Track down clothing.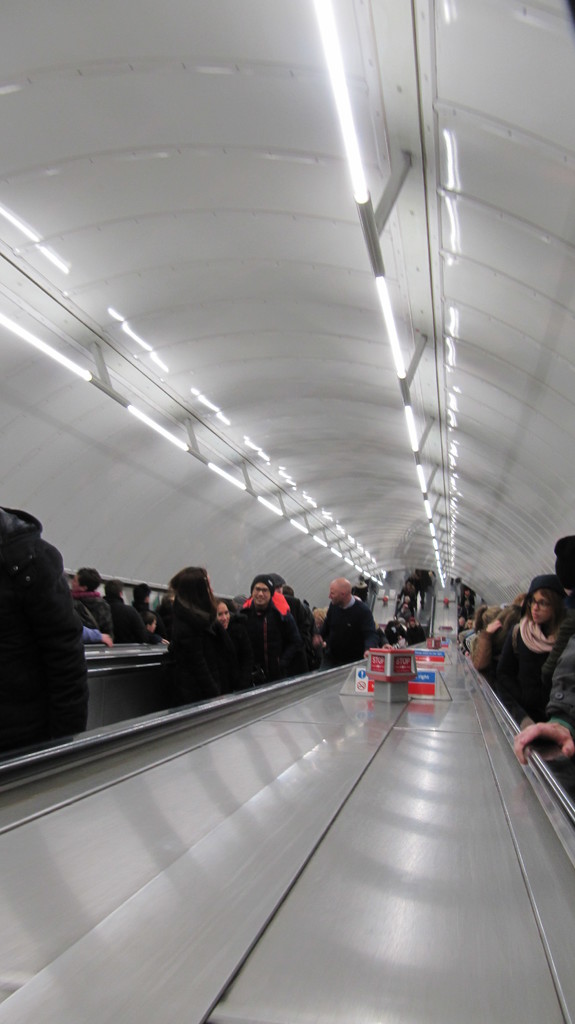
Tracked to [left=71, top=591, right=114, bottom=641].
